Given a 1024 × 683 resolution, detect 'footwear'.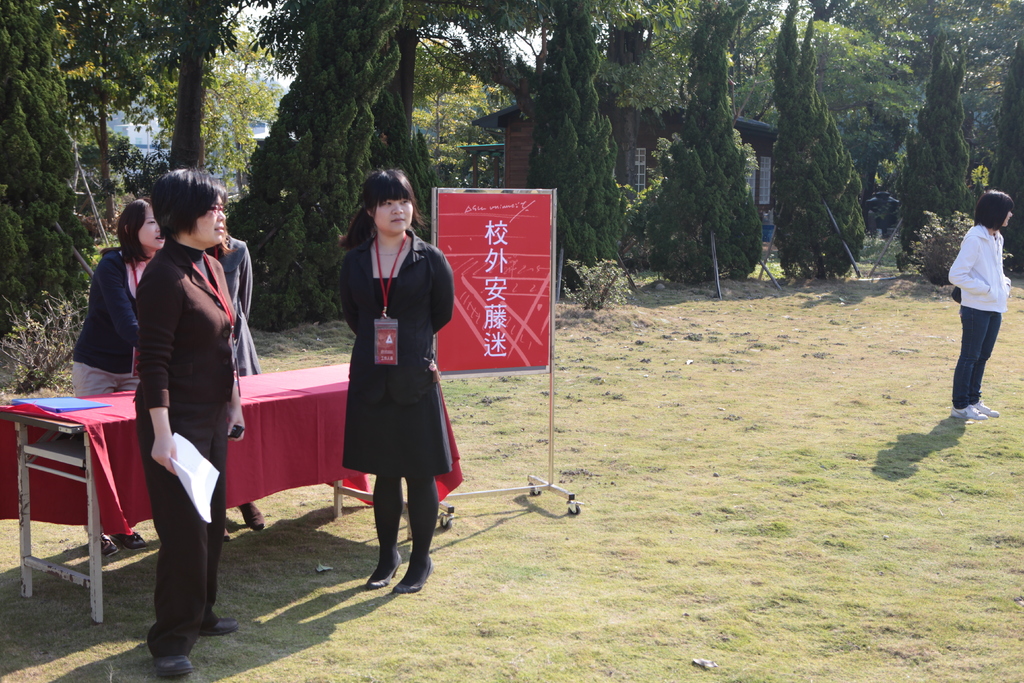
<region>202, 620, 241, 634</region>.
